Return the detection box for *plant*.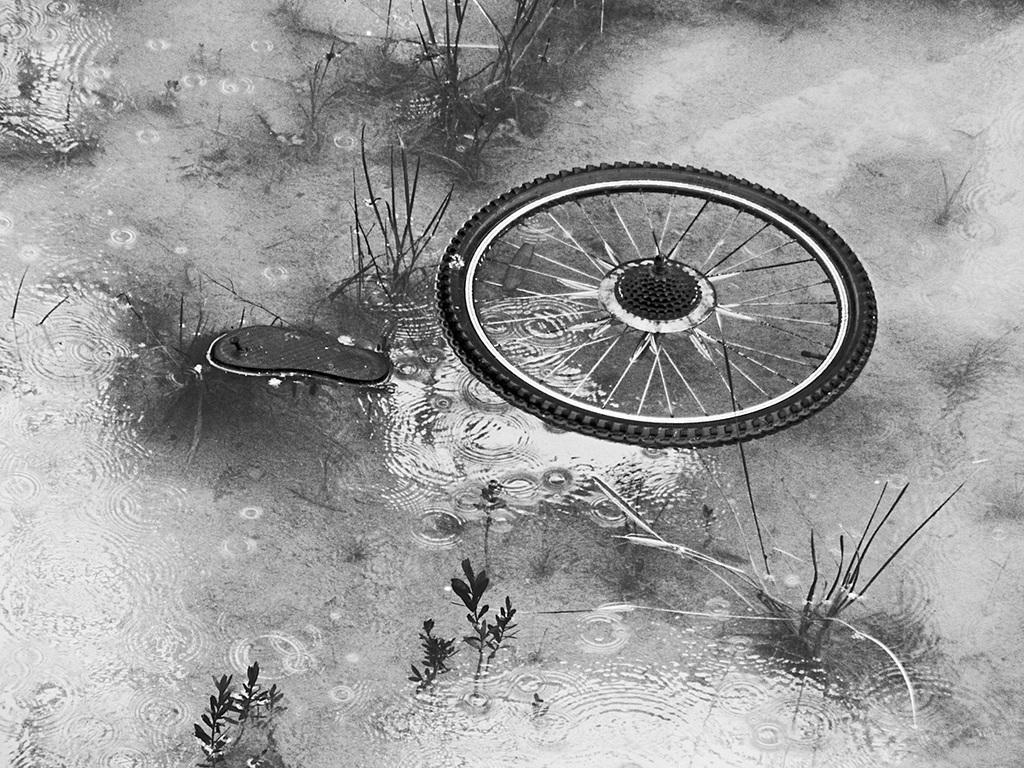
55, 81, 74, 161.
